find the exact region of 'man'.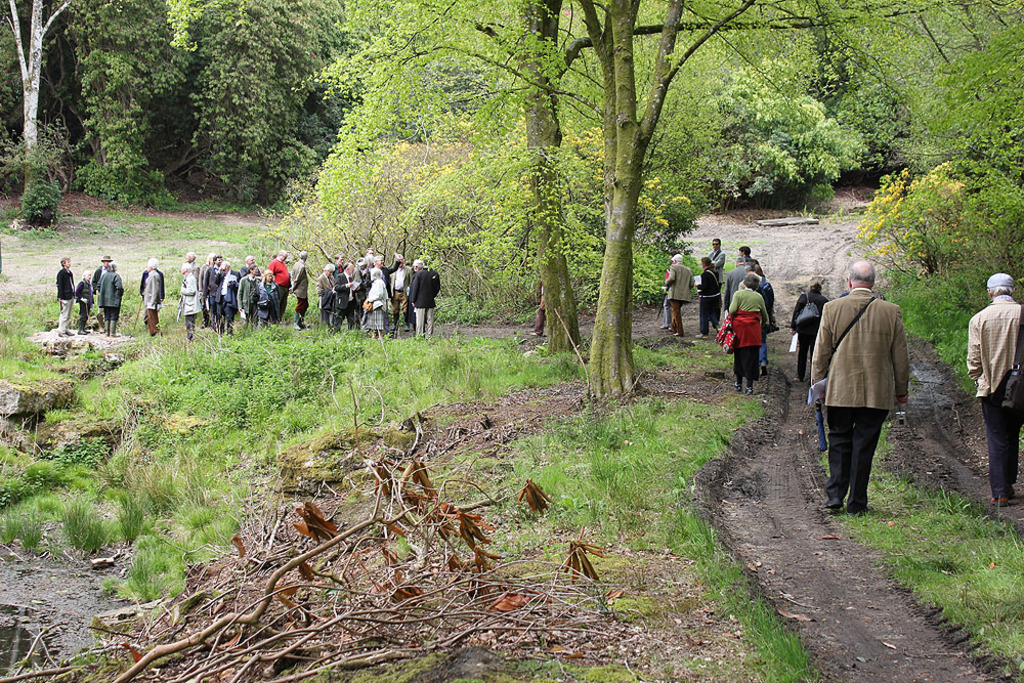
Exact region: [180, 252, 202, 285].
